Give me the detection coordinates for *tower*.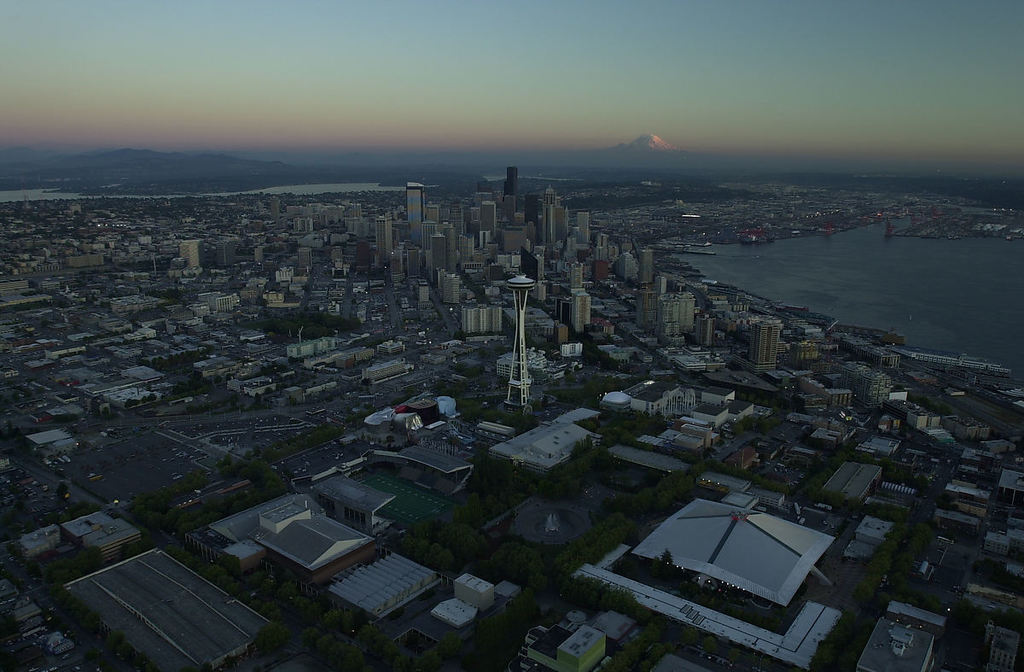
[left=573, top=291, right=593, bottom=333].
